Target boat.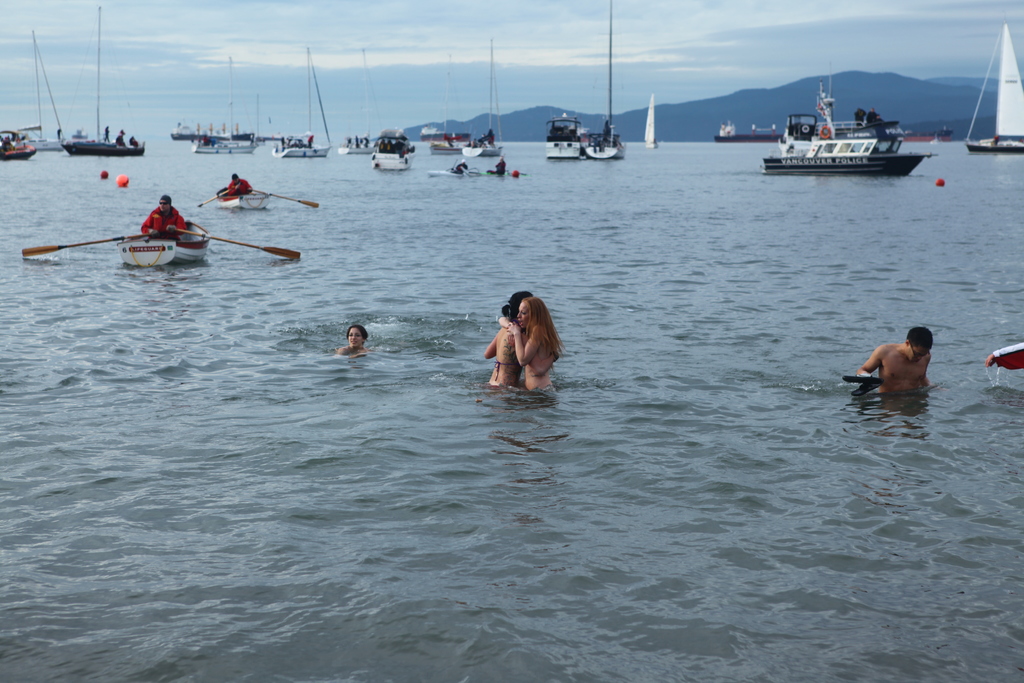
Target region: <box>433,141,461,157</box>.
